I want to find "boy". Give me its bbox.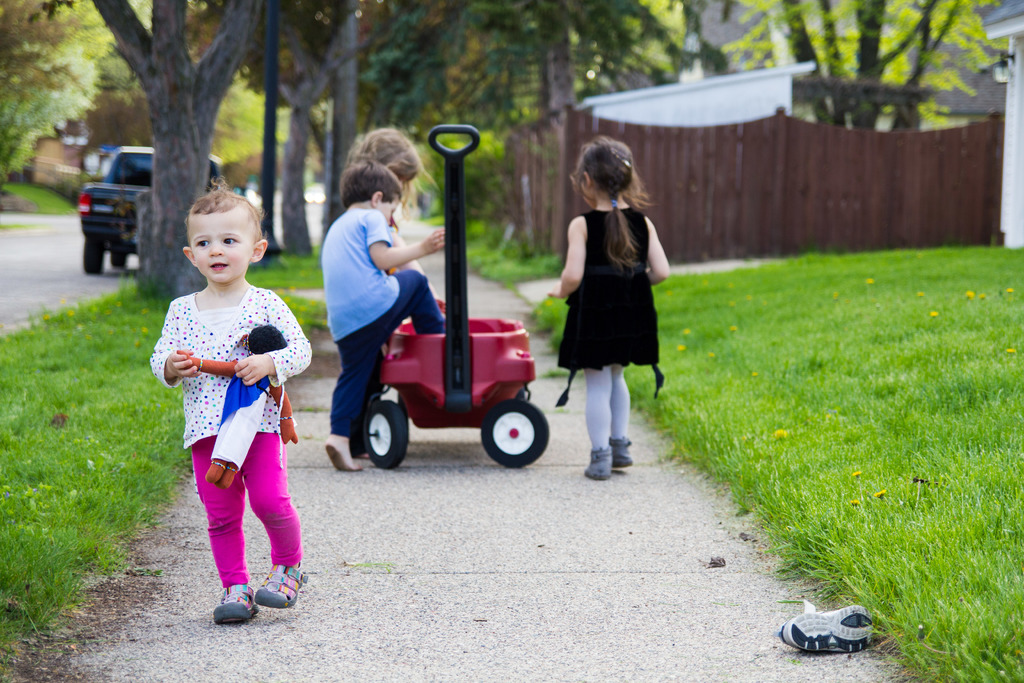
x1=309, y1=151, x2=447, y2=473.
